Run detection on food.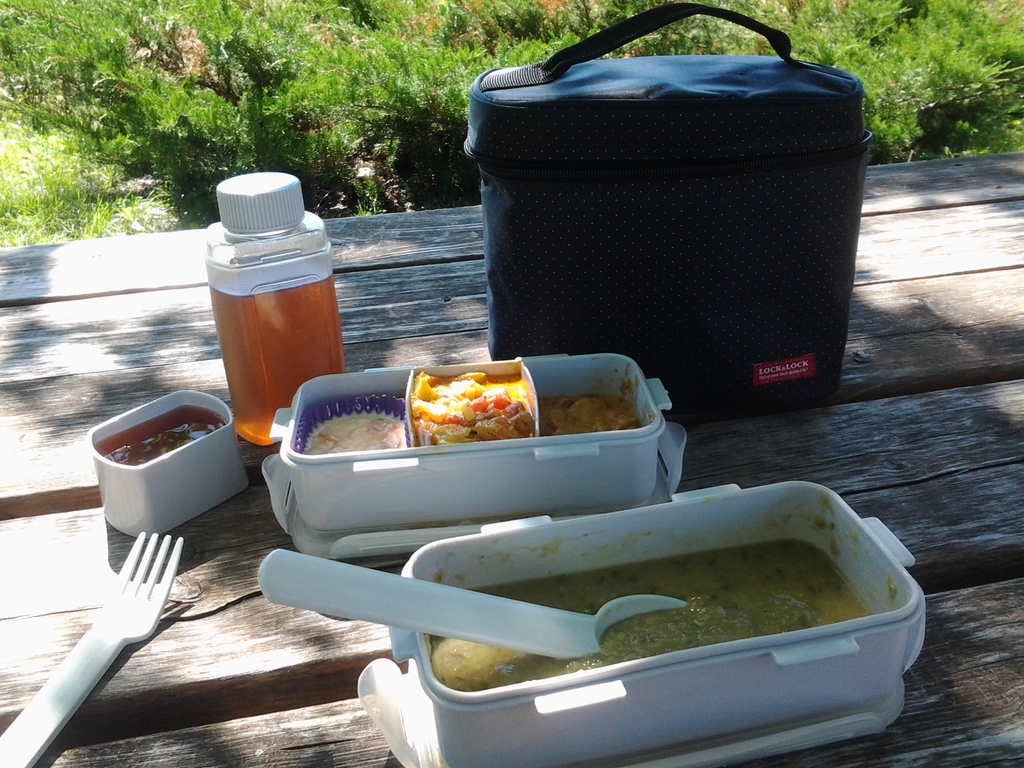
Result: box(403, 499, 905, 697).
